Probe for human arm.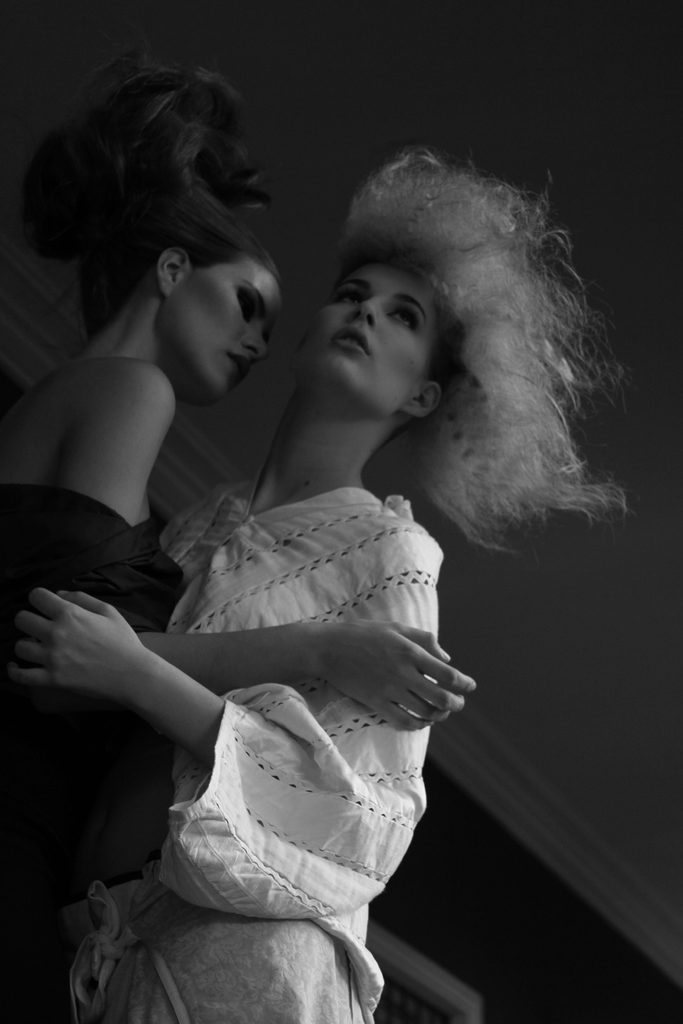
Probe result: detection(55, 362, 487, 725).
